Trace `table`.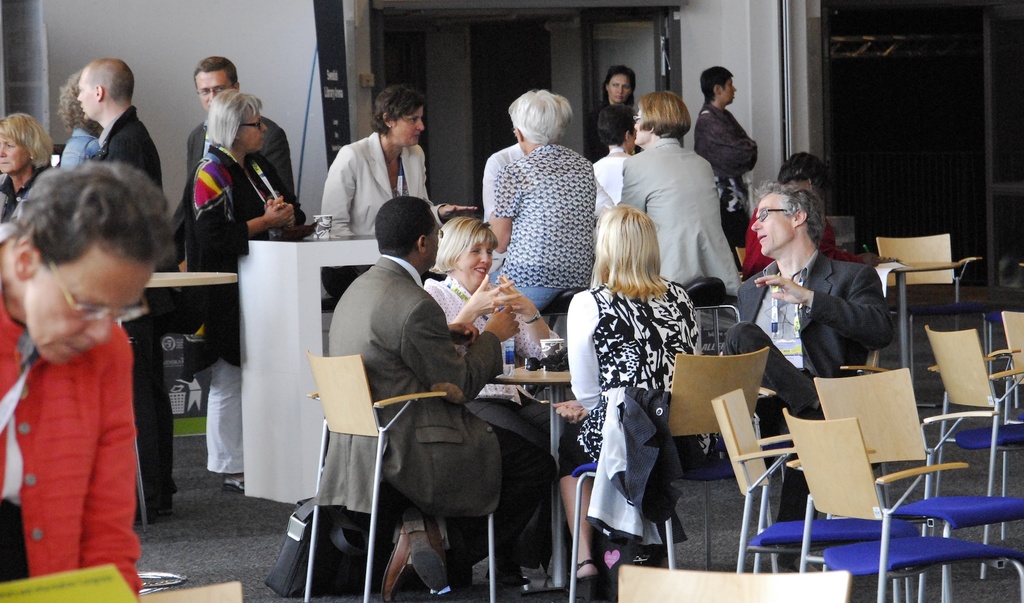
Traced to (x1=487, y1=367, x2=566, y2=593).
